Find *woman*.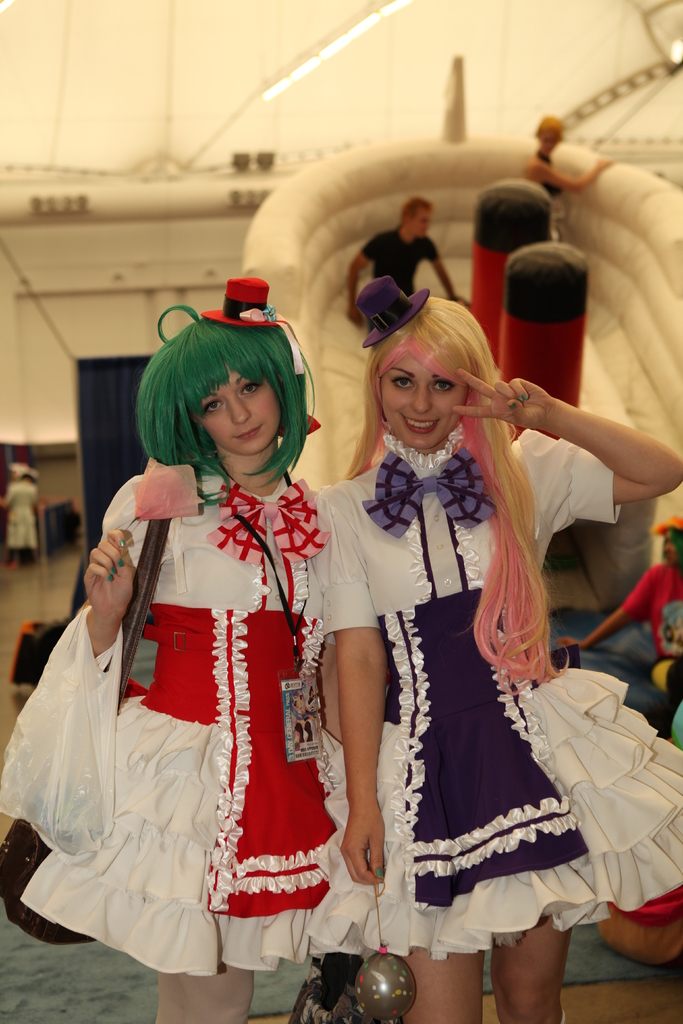
{"x1": 313, "y1": 281, "x2": 682, "y2": 1023}.
